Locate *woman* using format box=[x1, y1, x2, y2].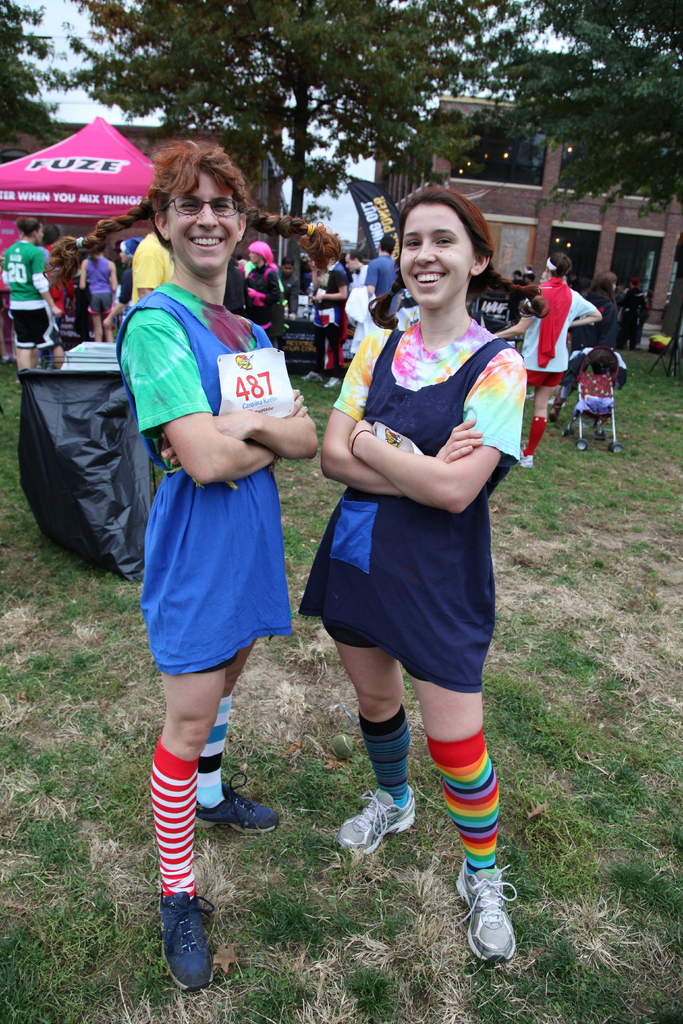
box=[513, 252, 599, 475].
